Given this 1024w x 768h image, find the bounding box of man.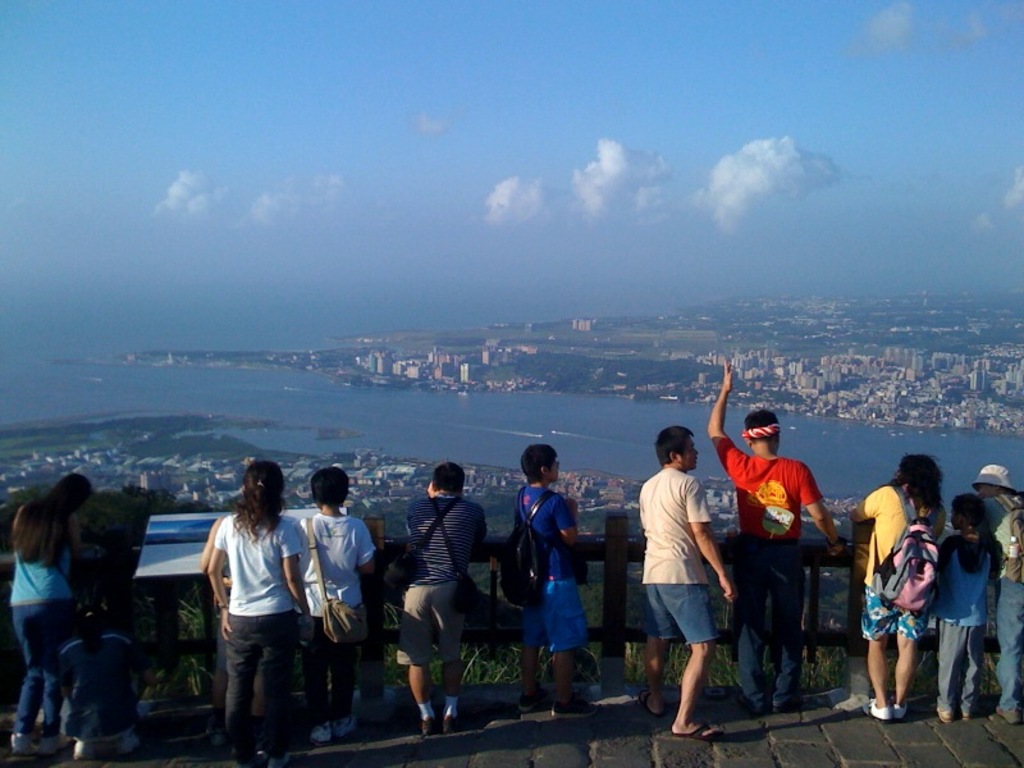
(968, 463, 1023, 717).
